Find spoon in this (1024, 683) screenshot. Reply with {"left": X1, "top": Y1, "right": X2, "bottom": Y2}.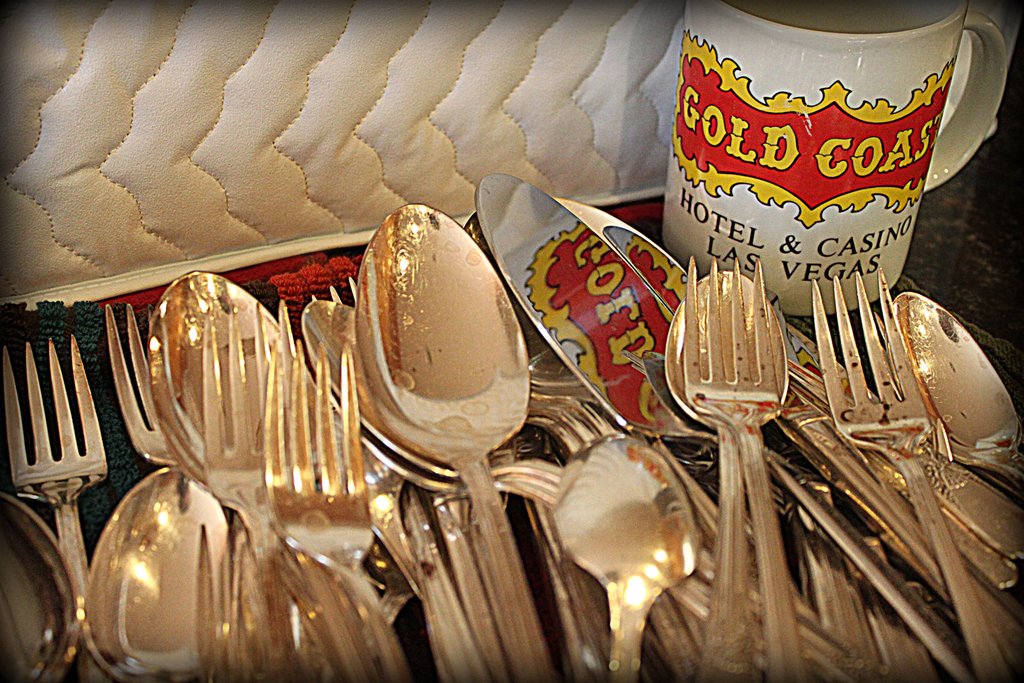
{"left": 148, "top": 270, "right": 279, "bottom": 679}.
